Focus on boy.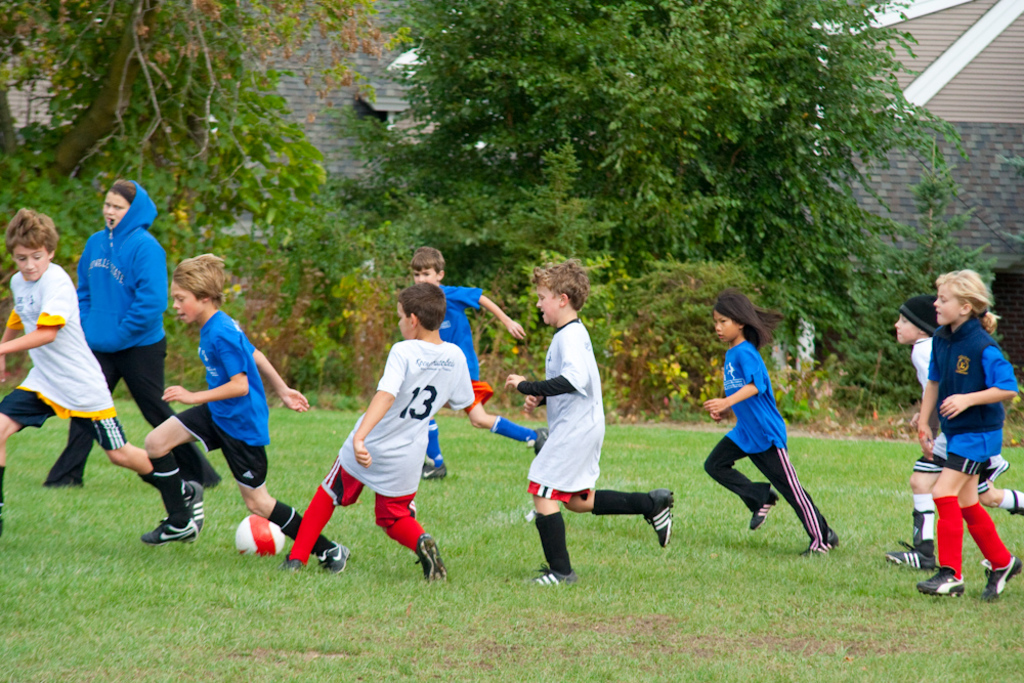
Focused at x1=912 y1=258 x2=1023 y2=625.
